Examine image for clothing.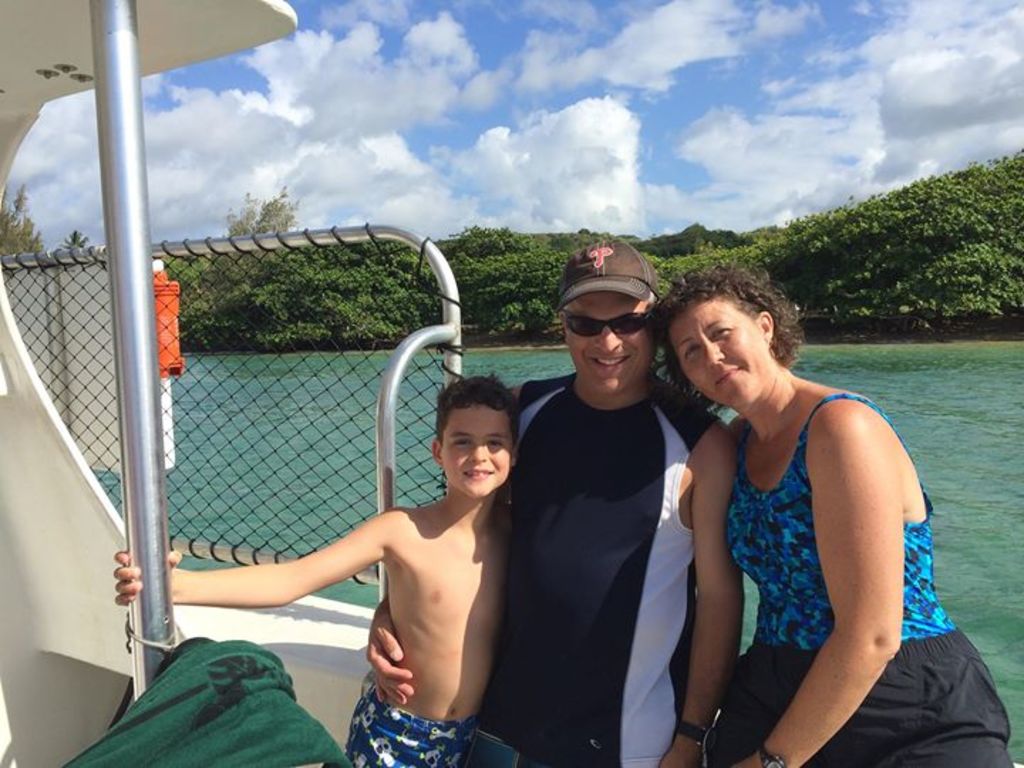
Examination result: x1=705 y1=408 x2=1013 y2=764.
